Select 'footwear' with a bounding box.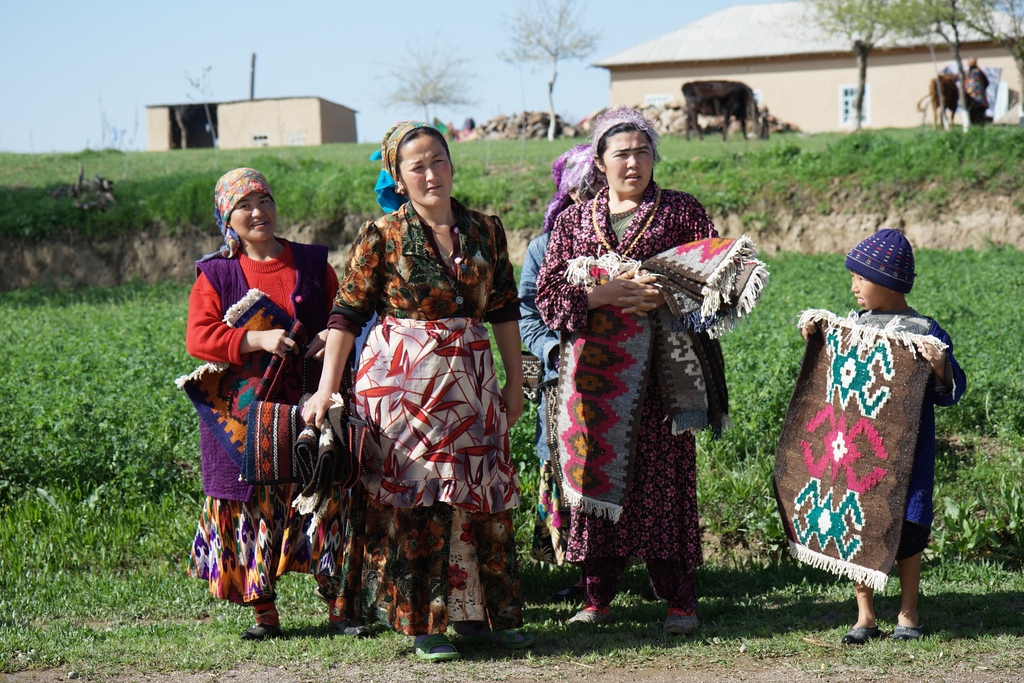
[840,626,881,647].
